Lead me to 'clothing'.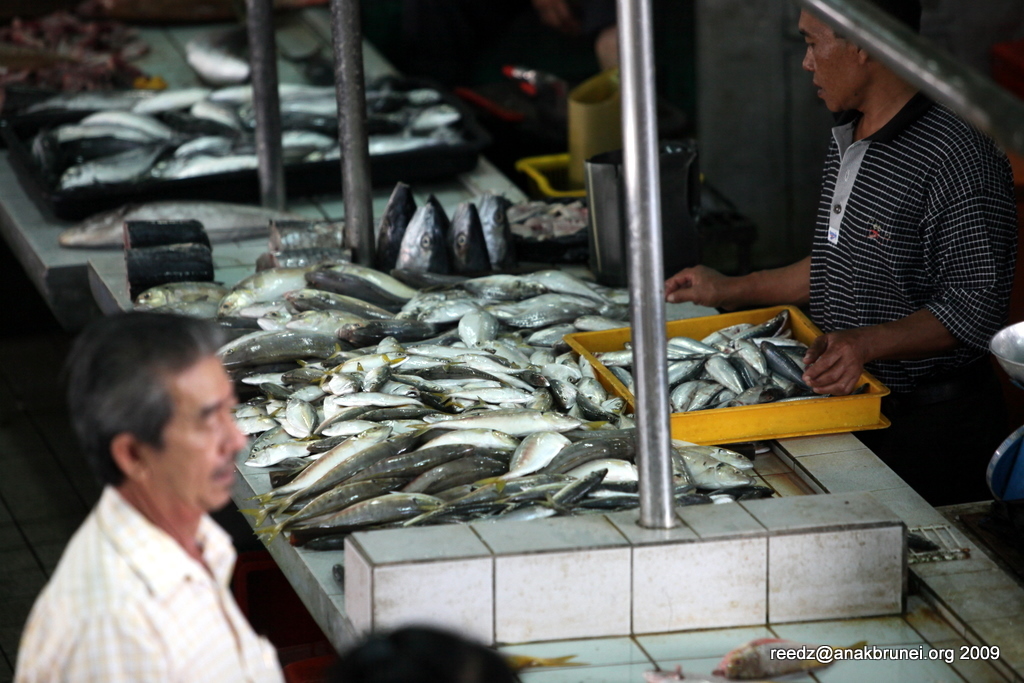
Lead to [772, 51, 1016, 467].
